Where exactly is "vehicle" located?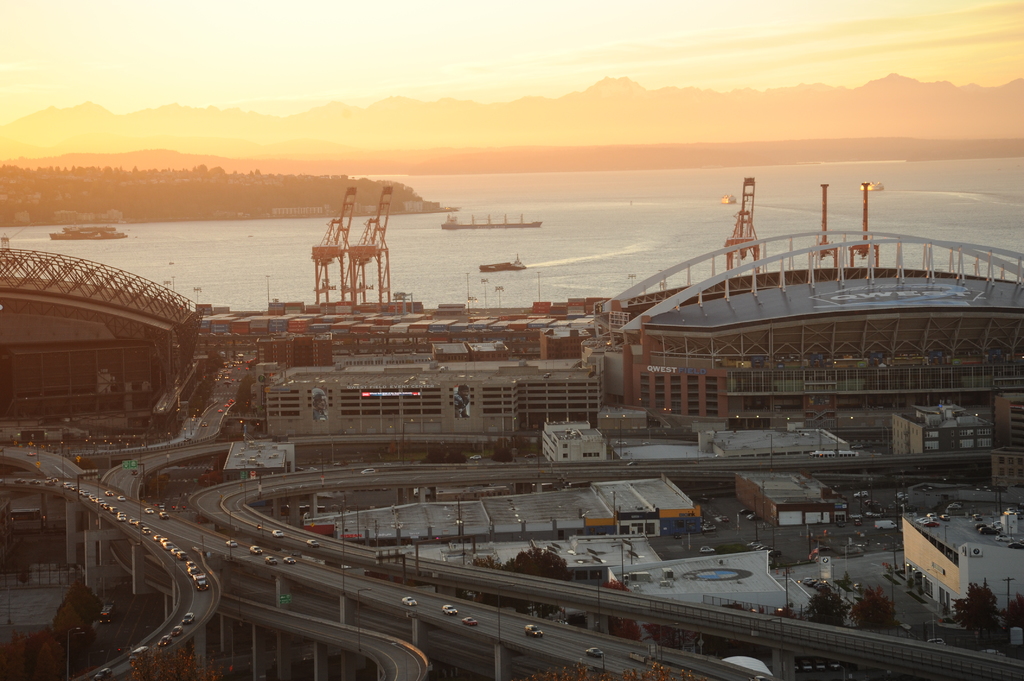
Its bounding box is (x1=102, y1=488, x2=115, y2=497).
